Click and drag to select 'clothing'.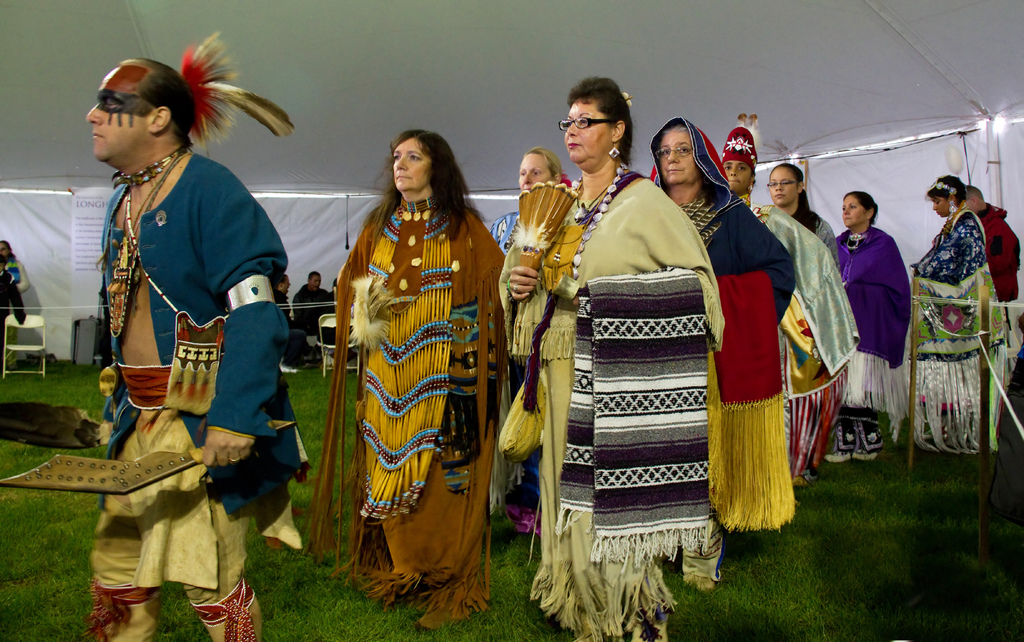
Selection: 504, 168, 737, 641.
